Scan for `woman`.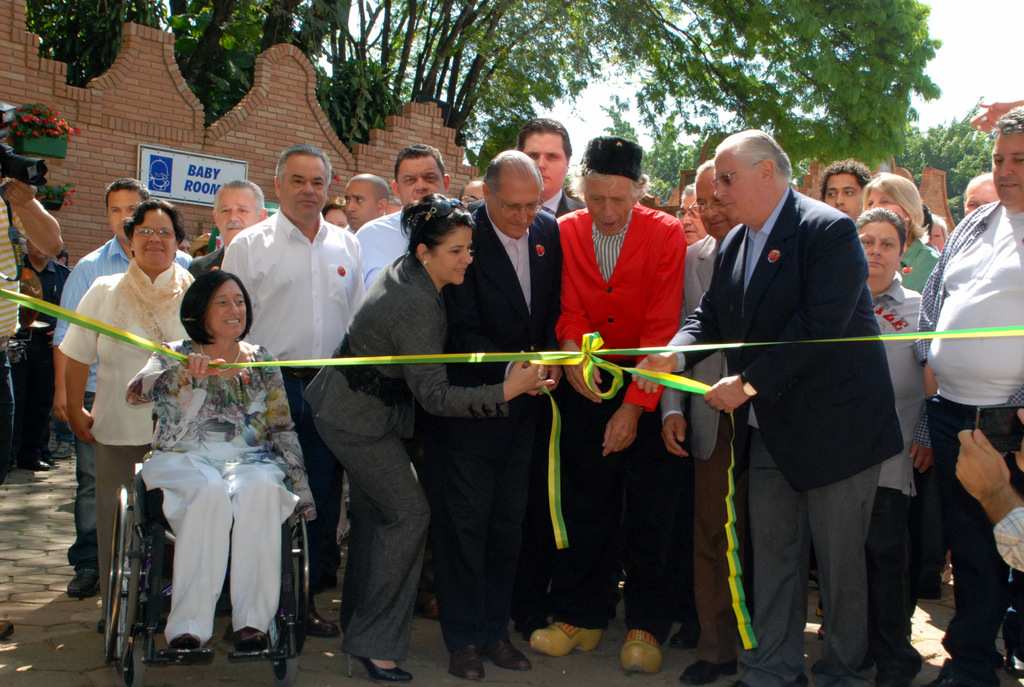
Scan result: [x1=60, y1=198, x2=200, y2=642].
